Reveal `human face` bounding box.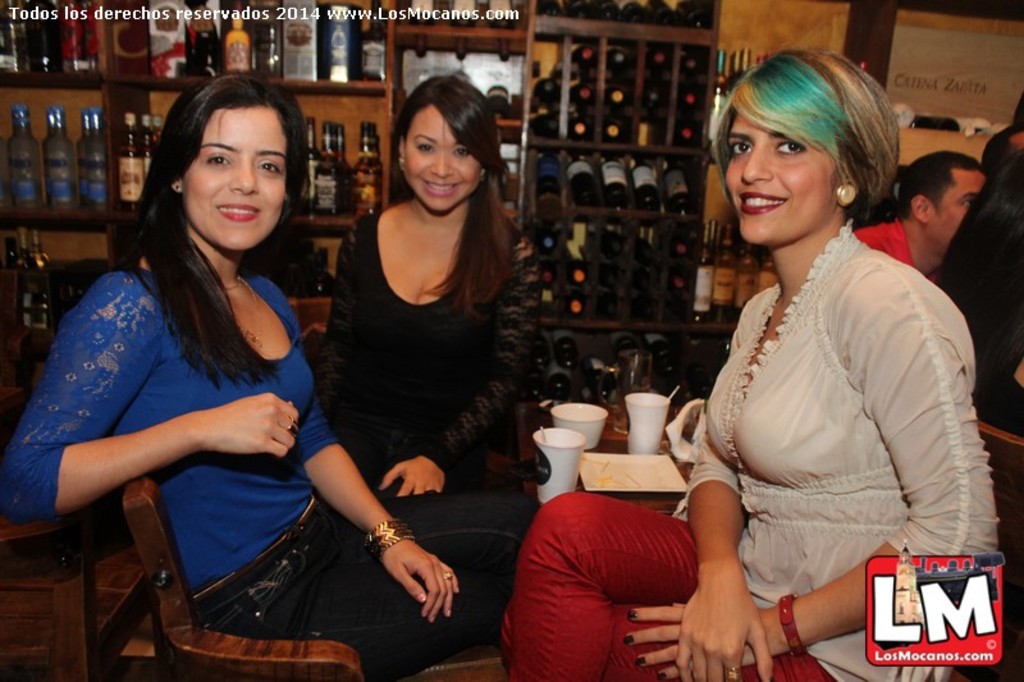
Revealed: {"left": 721, "top": 119, "right": 842, "bottom": 247}.
